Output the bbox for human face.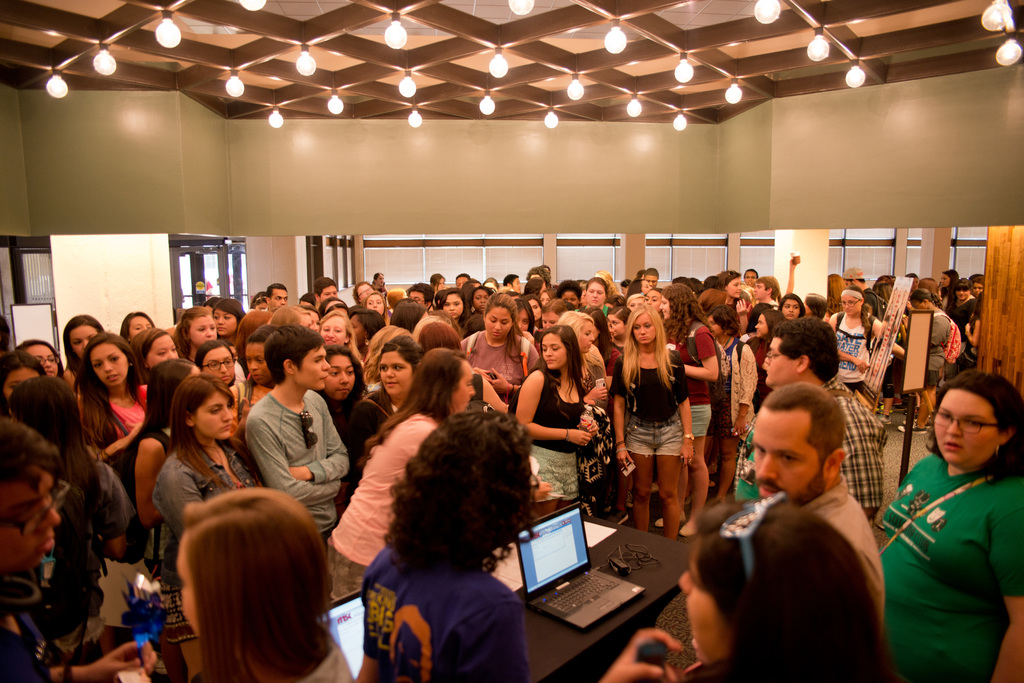
x1=144 y1=333 x2=188 y2=373.
